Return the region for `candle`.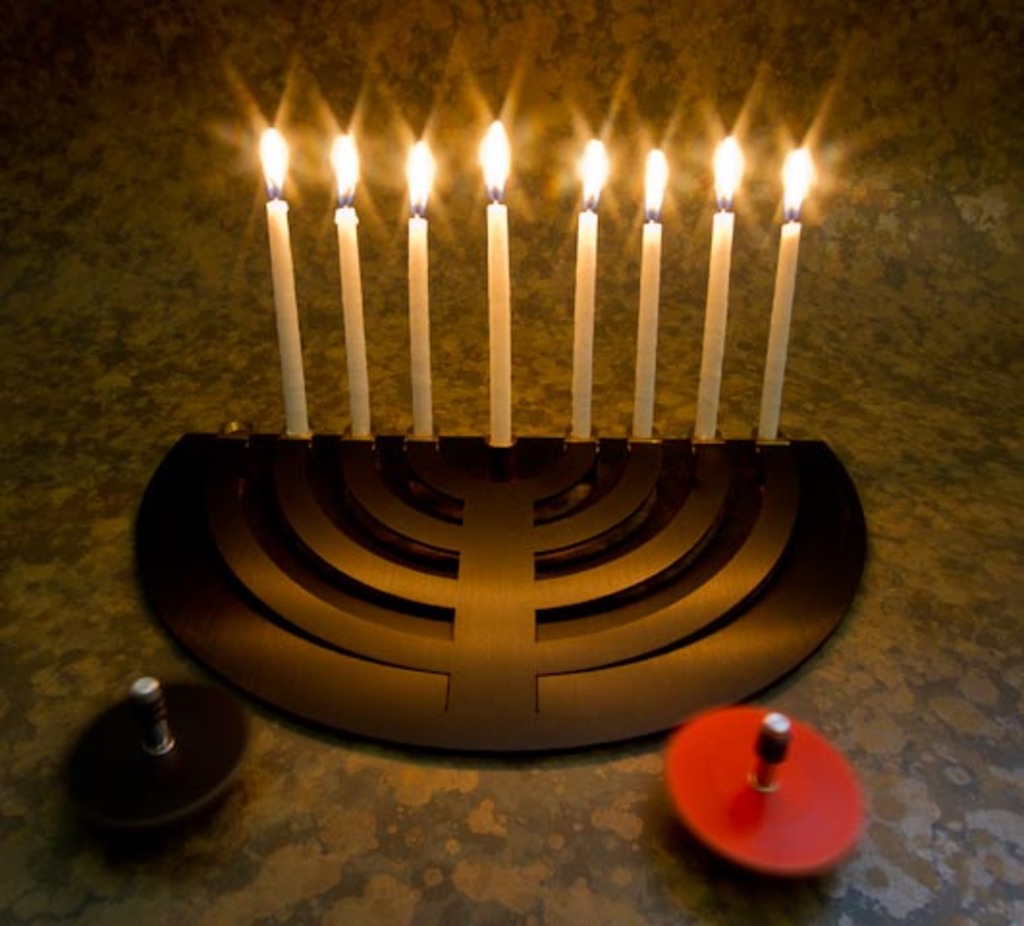
select_region(758, 145, 812, 436).
